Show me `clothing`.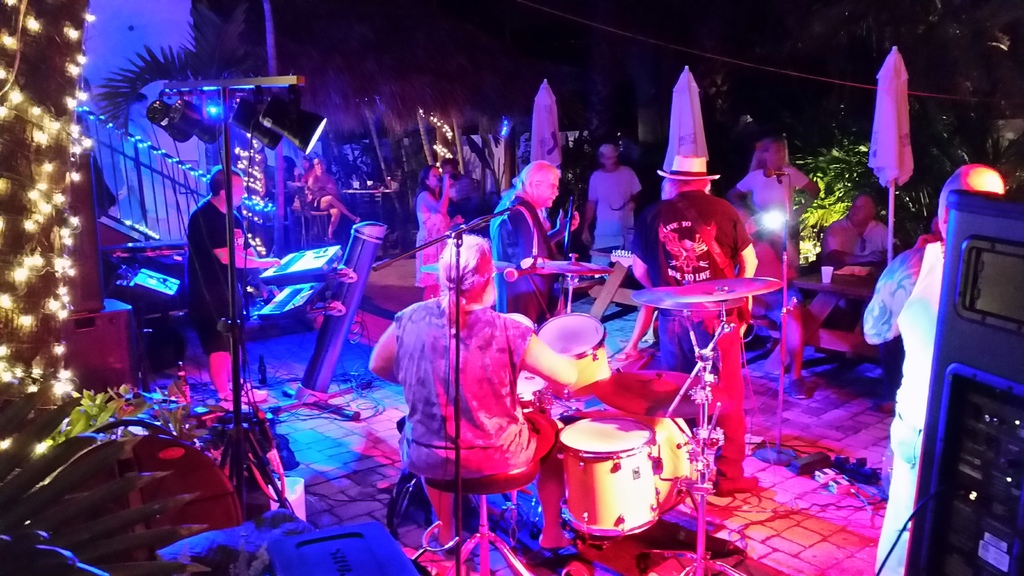
`clothing` is here: <region>414, 192, 447, 290</region>.
